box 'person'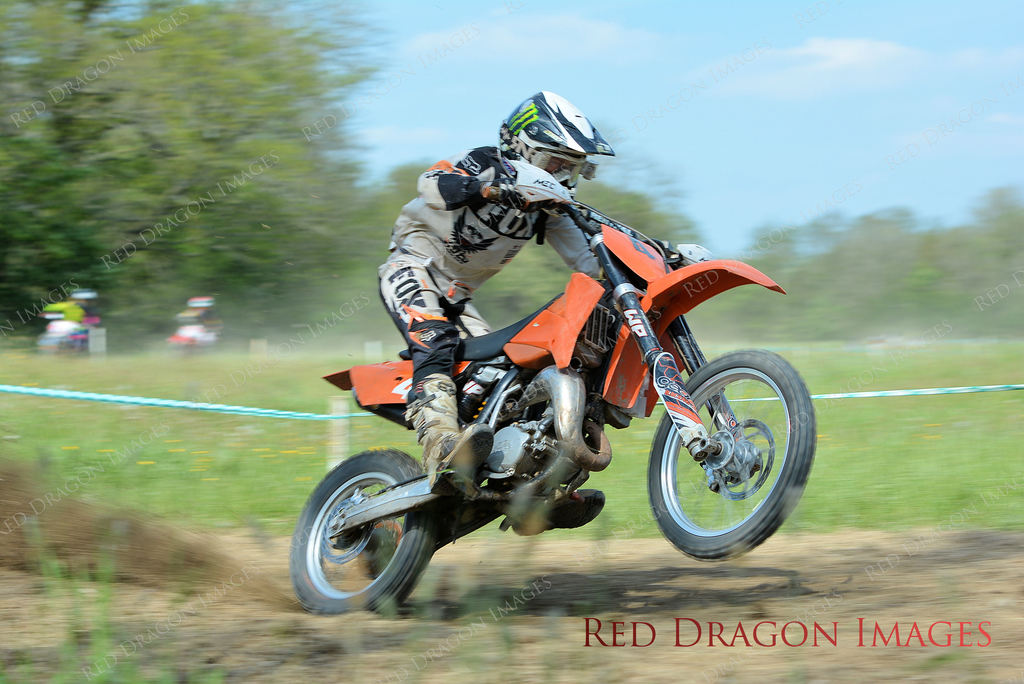
{"left": 380, "top": 96, "right": 686, "bottom": 389}
